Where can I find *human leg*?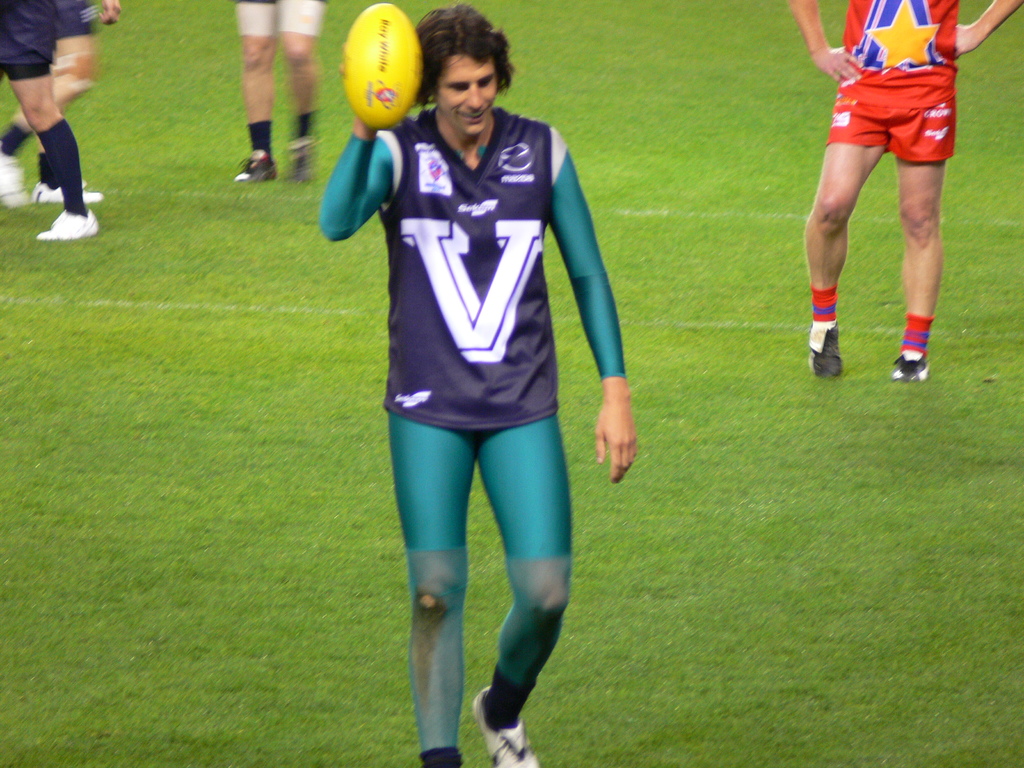
You can find it at Rect(0, 3, 99, 209).
